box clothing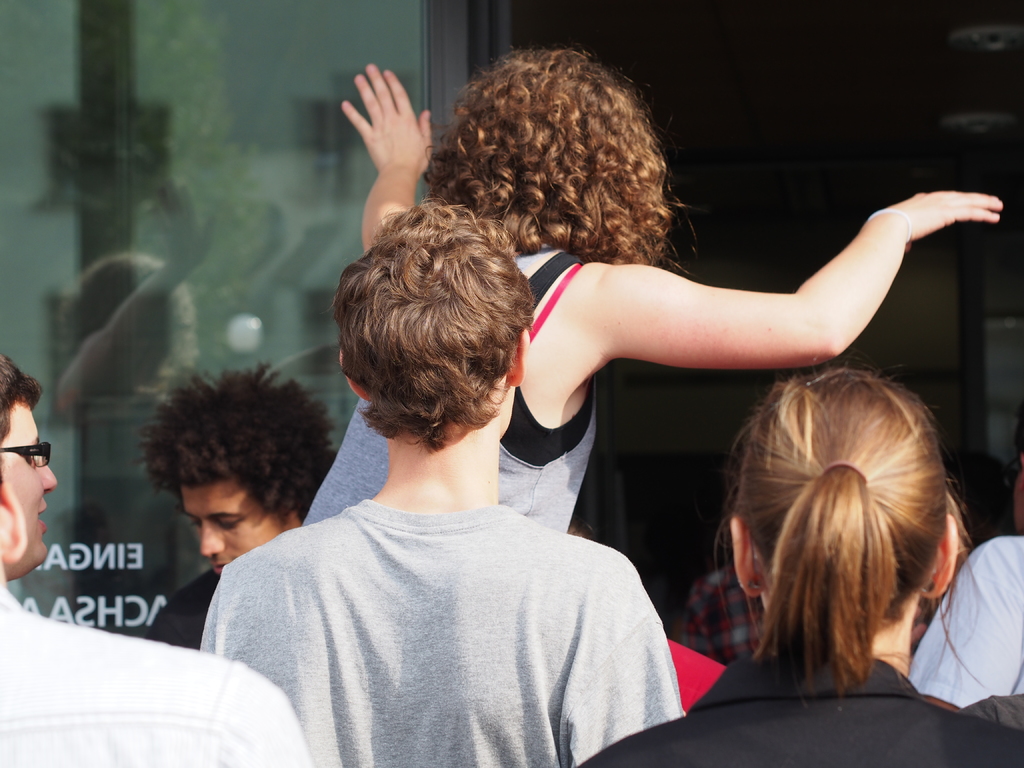
{"x1": 296, "y1": 243, "x2": 609, "y2": 532}
